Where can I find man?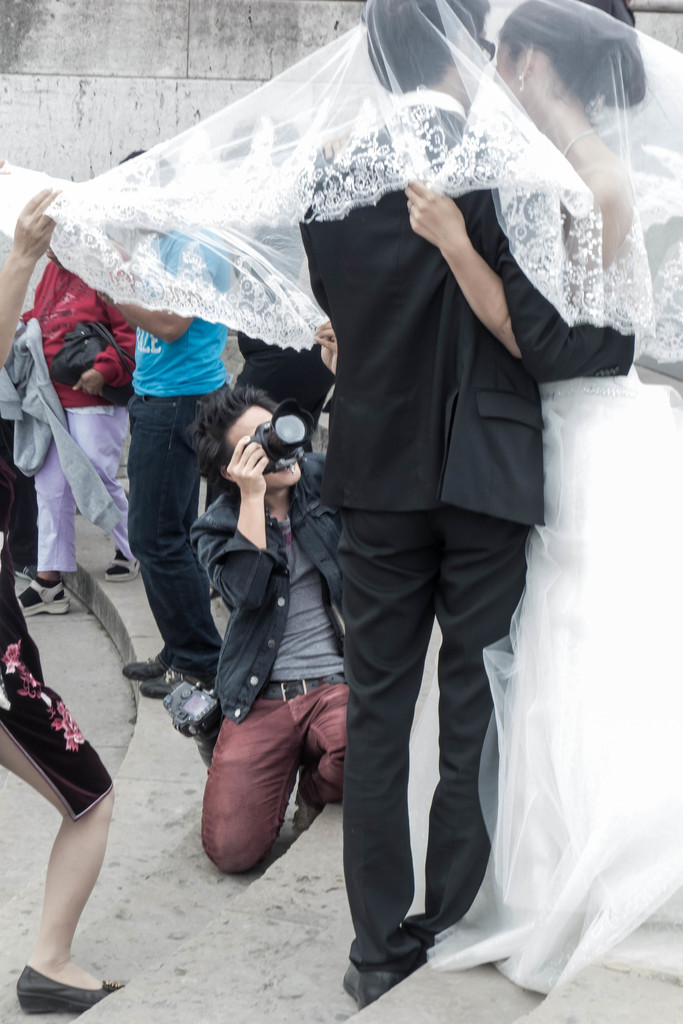
You can find it at {"x1": 96, "y1": 149, "x2": 233, "y2": 700}.
